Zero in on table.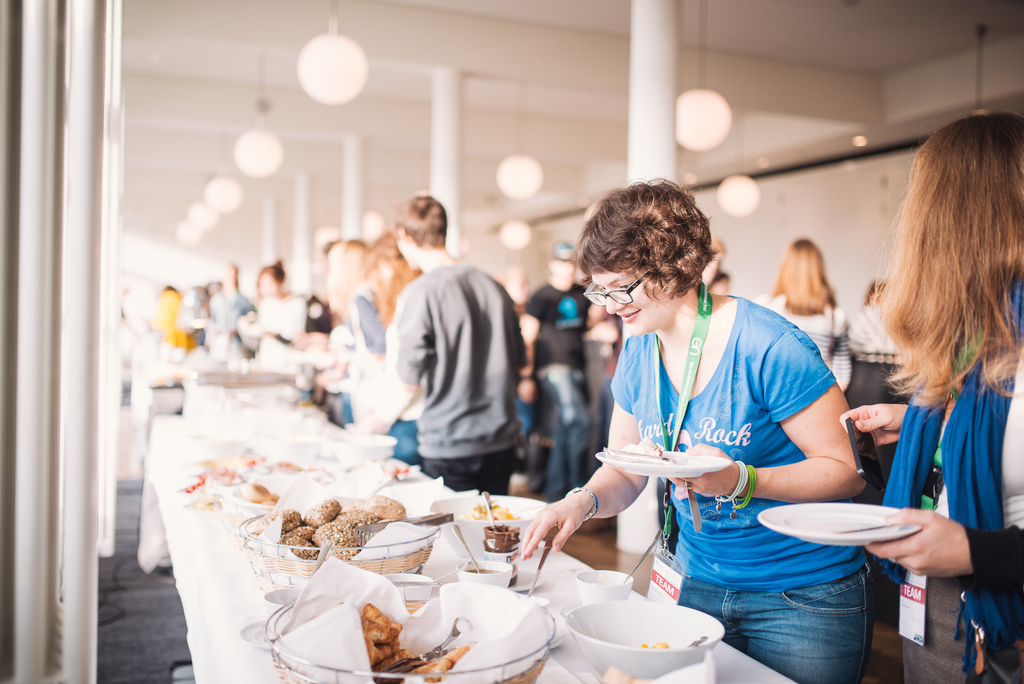
Zeroed in: 133, 412, 793, 683.
